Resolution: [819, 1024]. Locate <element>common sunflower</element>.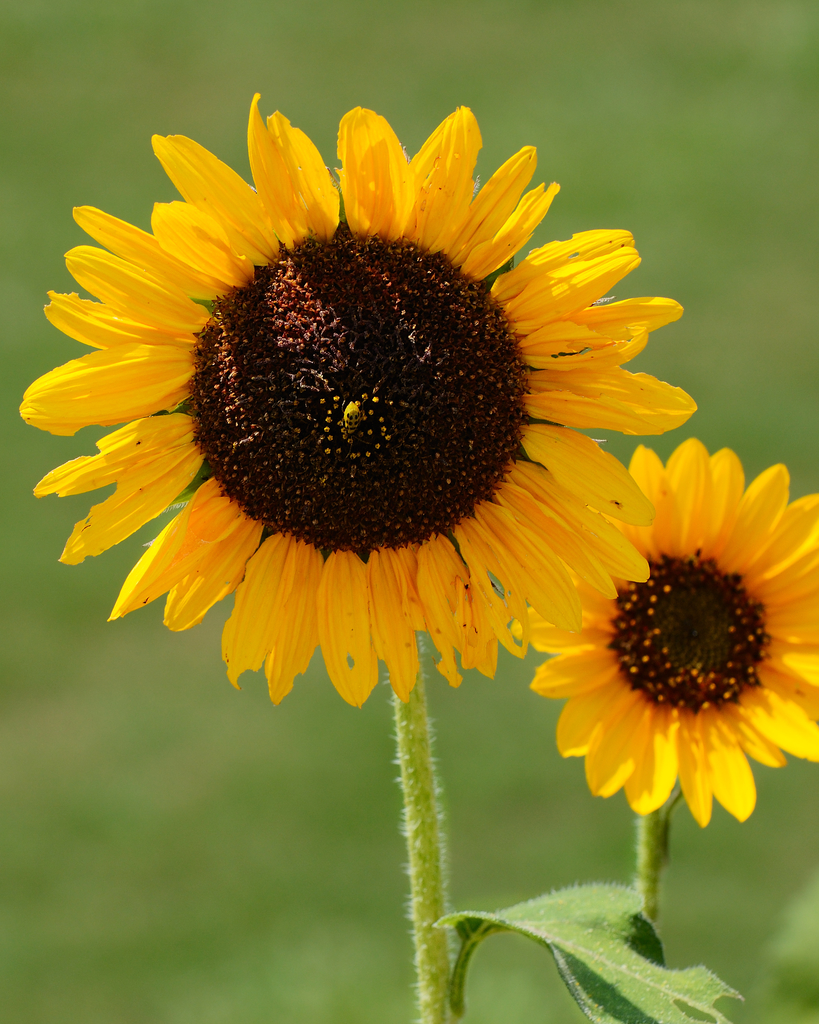
locate(17, 89, 700, 710).
